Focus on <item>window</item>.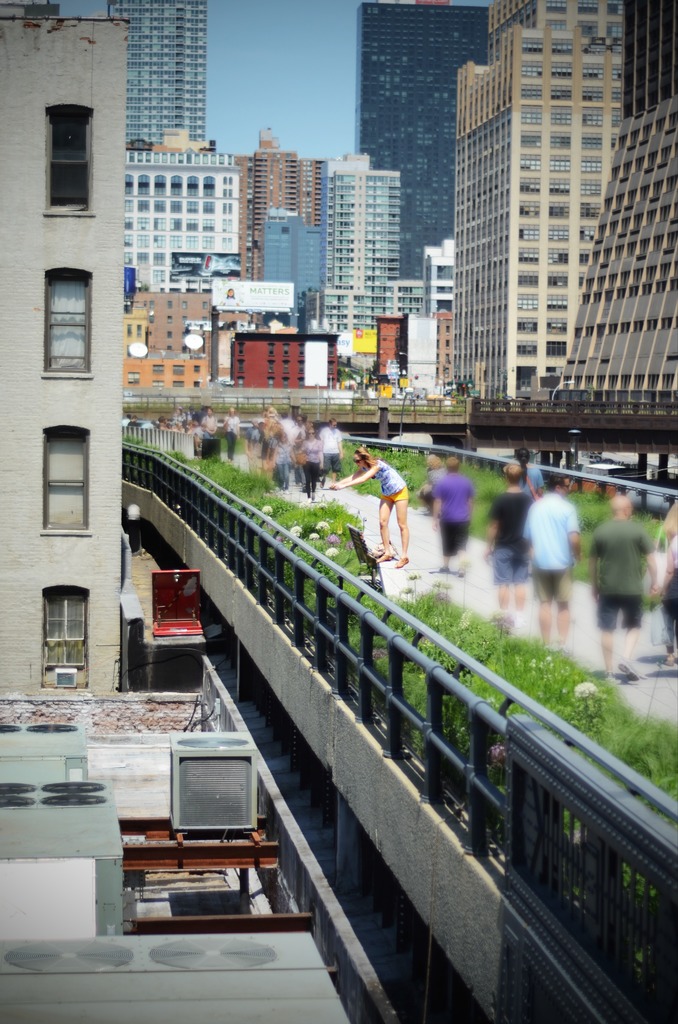
Focused at 443/371/452/378.
